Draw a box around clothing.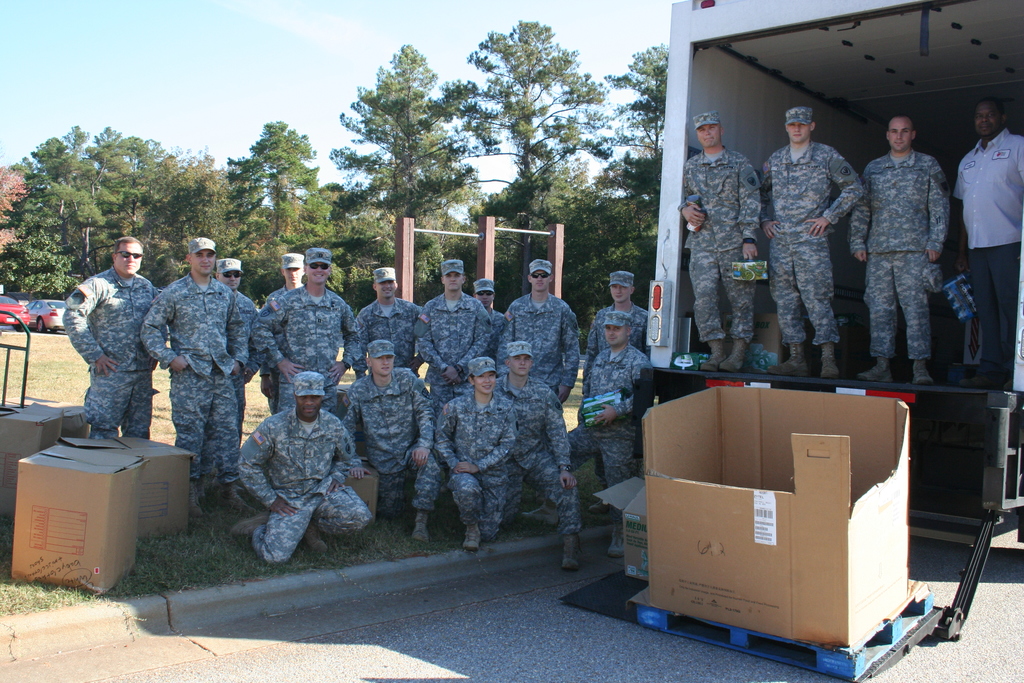
bbox=(142, 274, 252, 479).
